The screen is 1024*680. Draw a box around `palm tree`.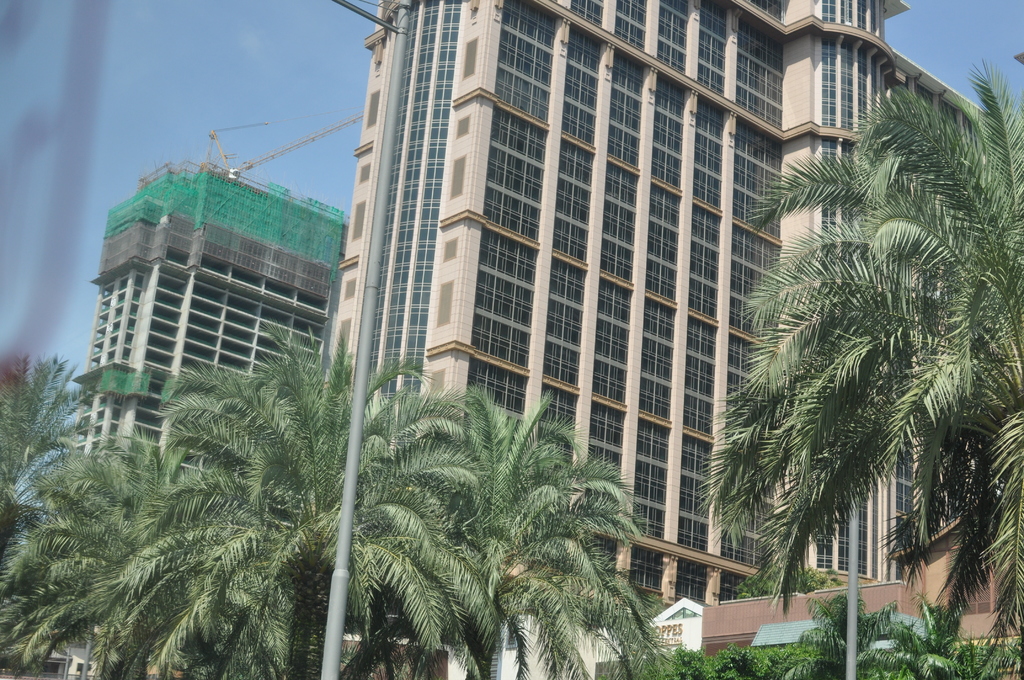
crop(8, 394, 236, 676).
